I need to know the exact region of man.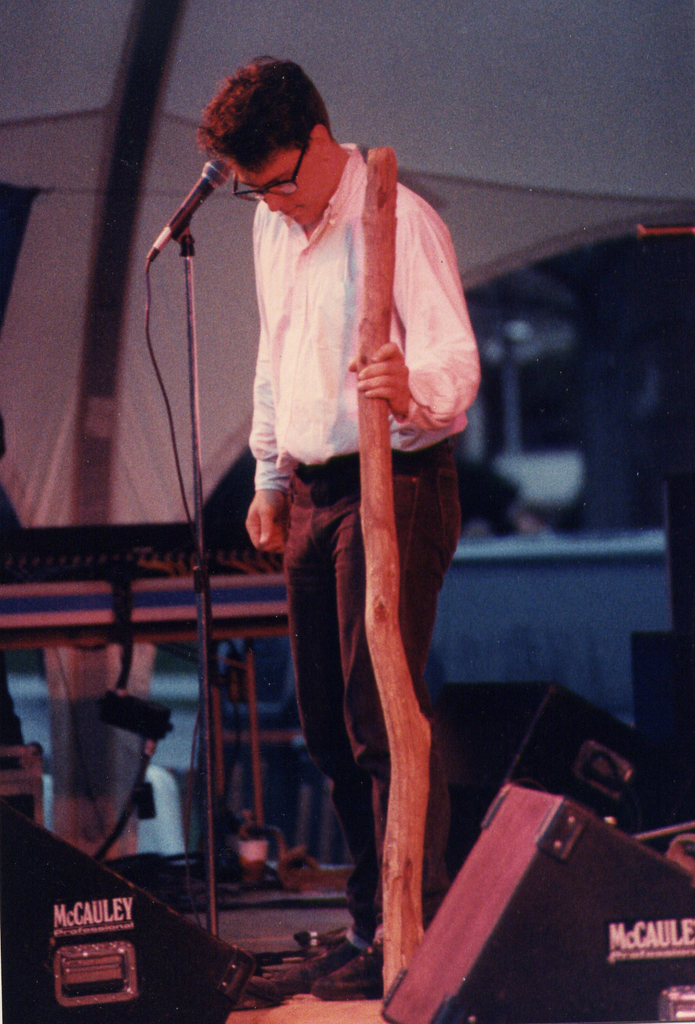
Region: l=174, t=47, r=486, b=1005.
